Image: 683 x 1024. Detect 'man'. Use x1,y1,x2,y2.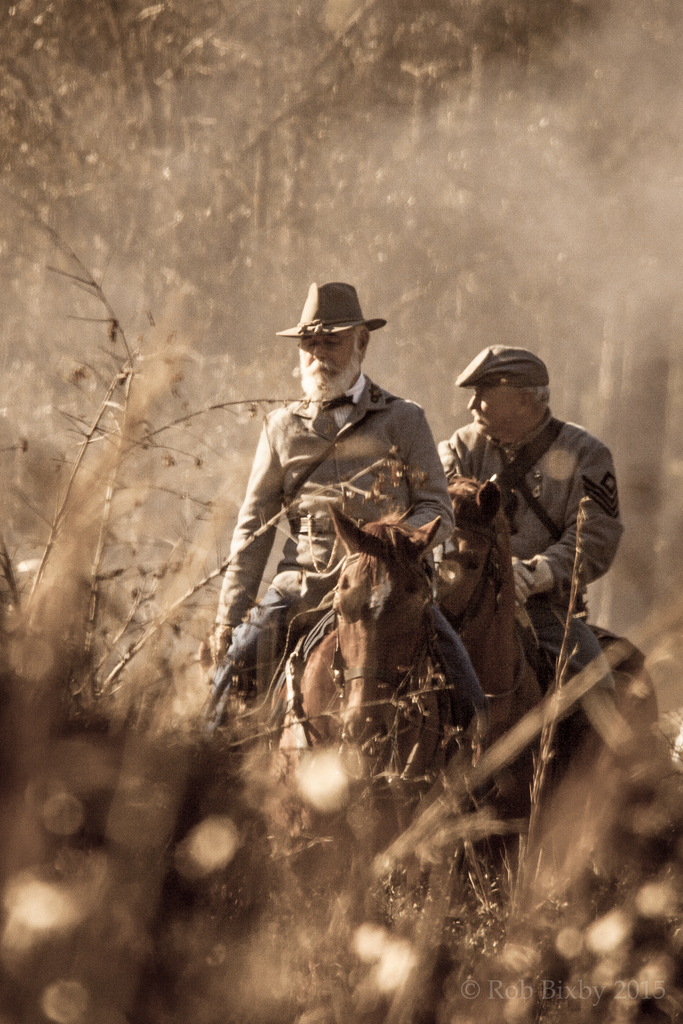
422,344,632,715.
